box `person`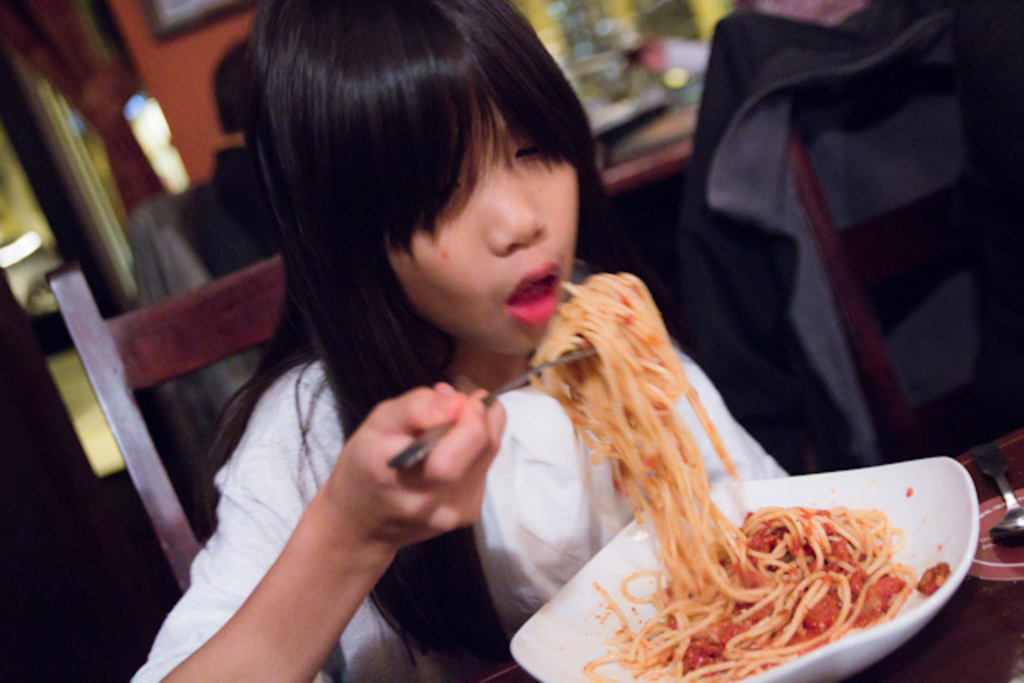
(683,0,1022,486)
